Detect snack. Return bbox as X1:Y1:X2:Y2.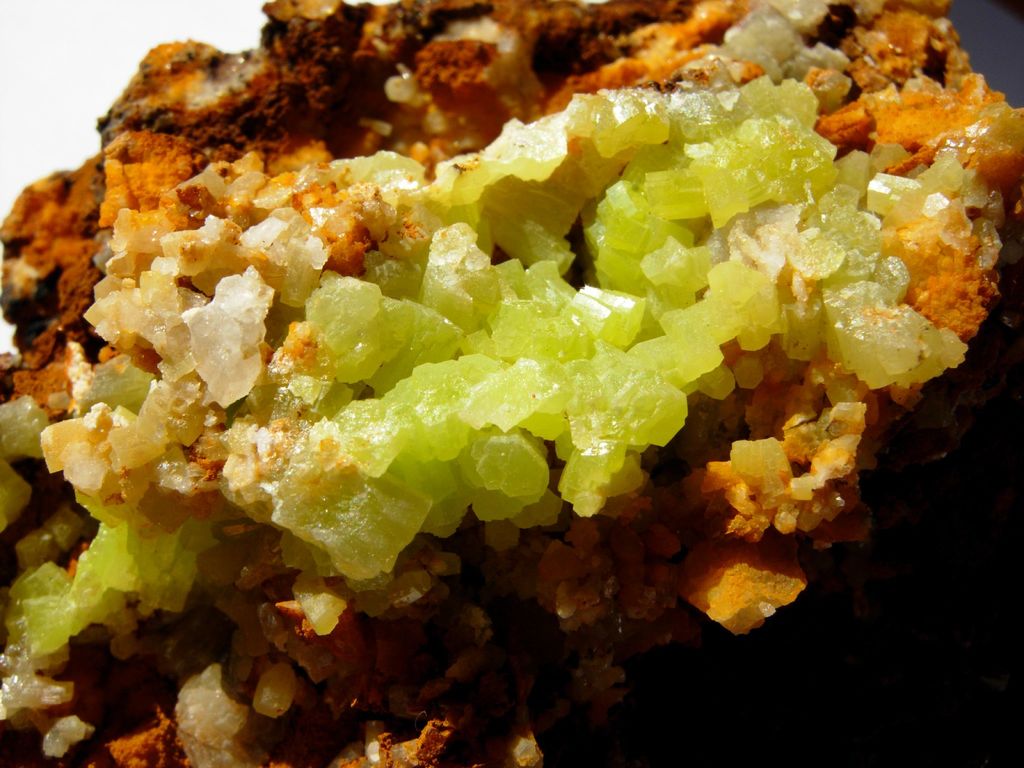
0:0:987:737.
